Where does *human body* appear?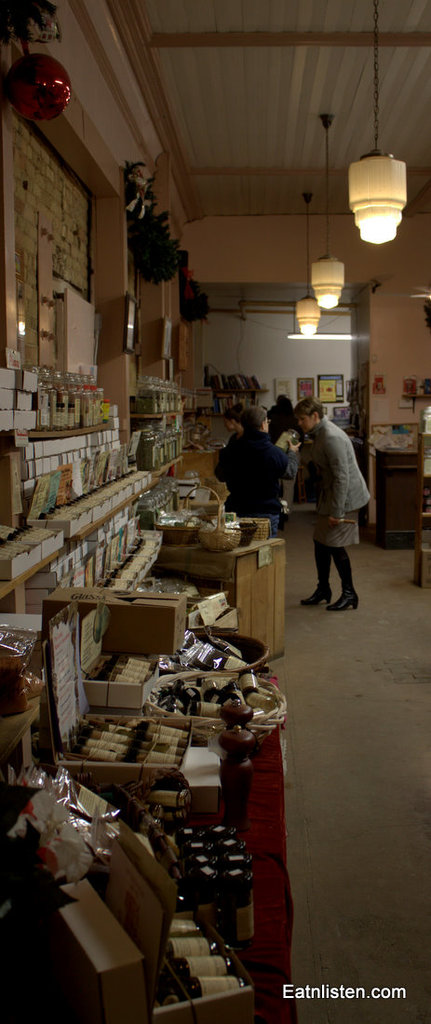
Appears at detection(209, 405, 290, 513).
